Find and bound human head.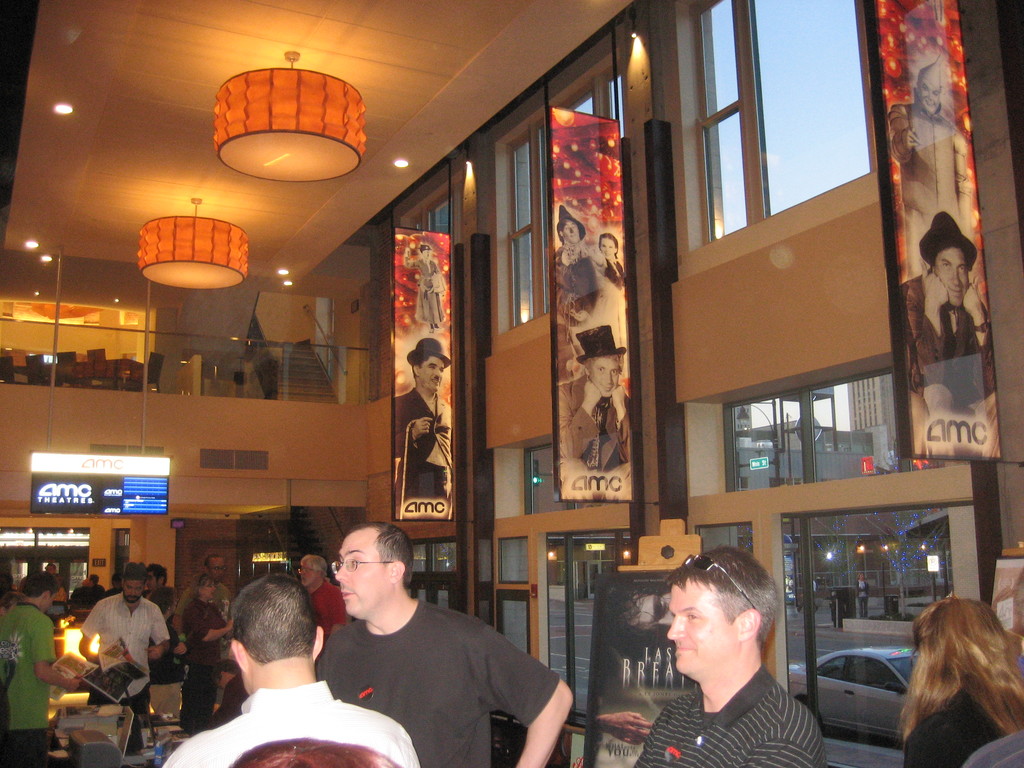
Bound: bbox=(917, 59, 942, 117).
